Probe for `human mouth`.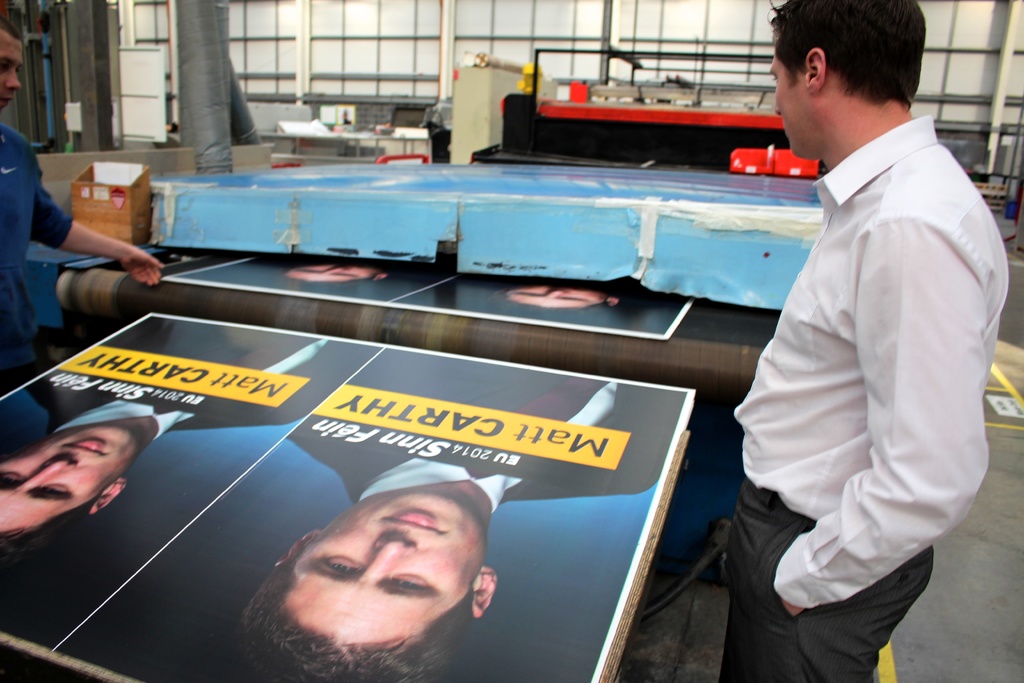
Probe result: [x1=3, y1=90, x2=12, y2=104].
